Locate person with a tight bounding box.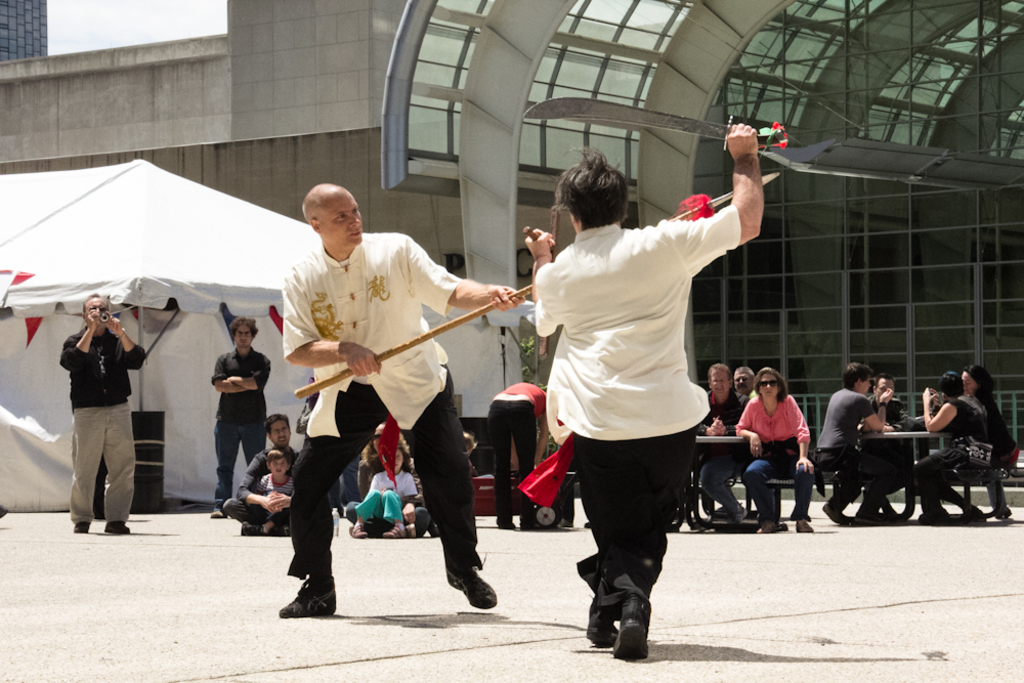
(278,185,513,625).
